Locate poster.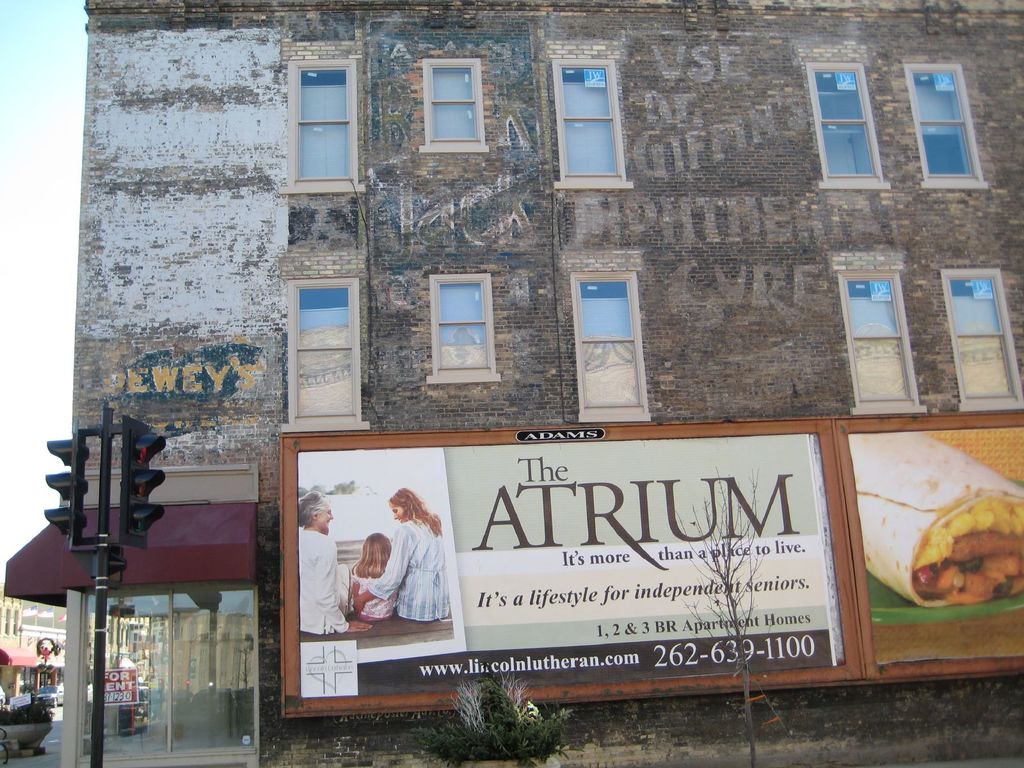
Bounding box: detection(846, 426, 1023, 668).
